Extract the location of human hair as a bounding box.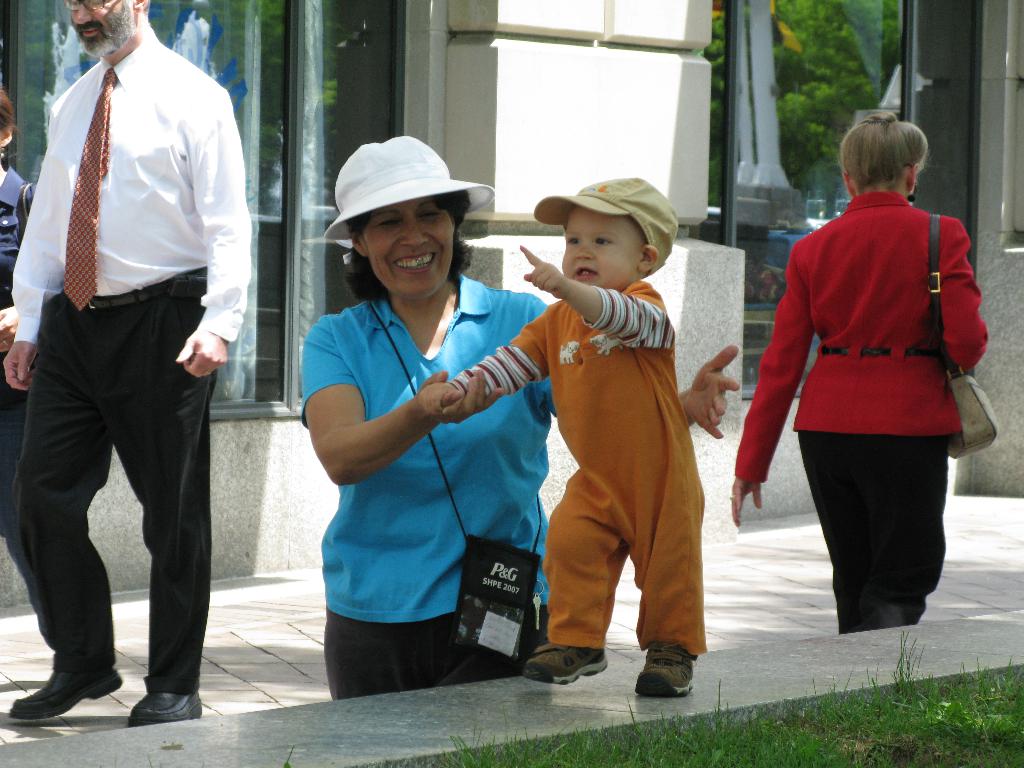
<region>0, 80, 14, 129</region>.
